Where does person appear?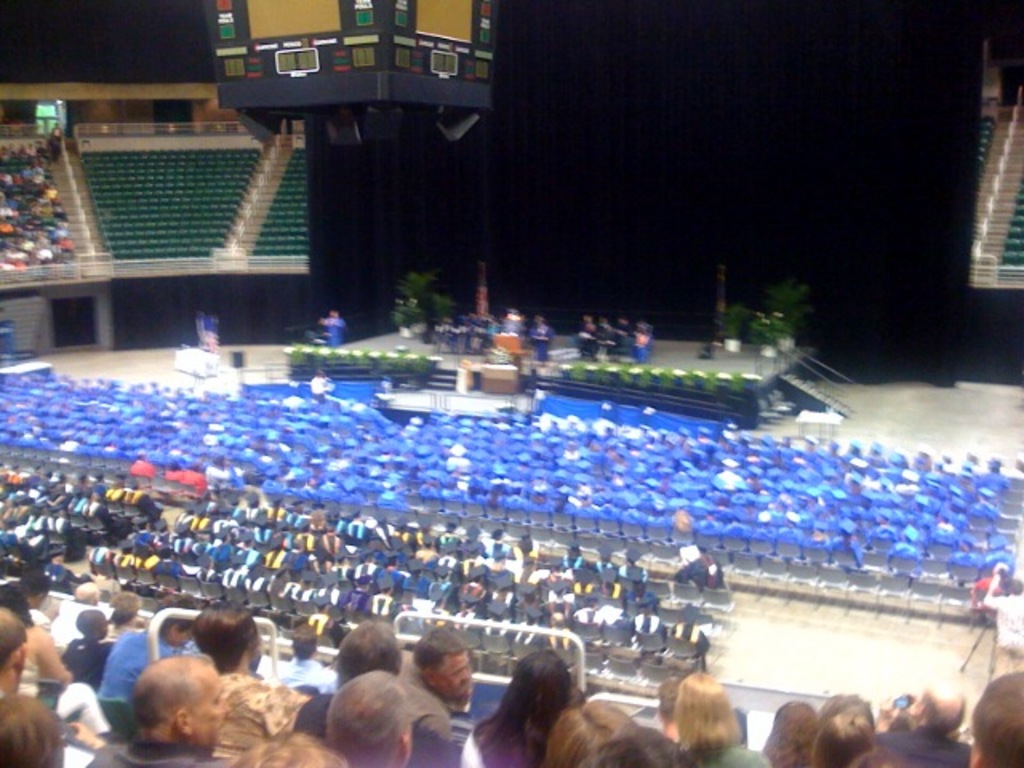
Appears at select_region(0, 570, 1021, 766).
